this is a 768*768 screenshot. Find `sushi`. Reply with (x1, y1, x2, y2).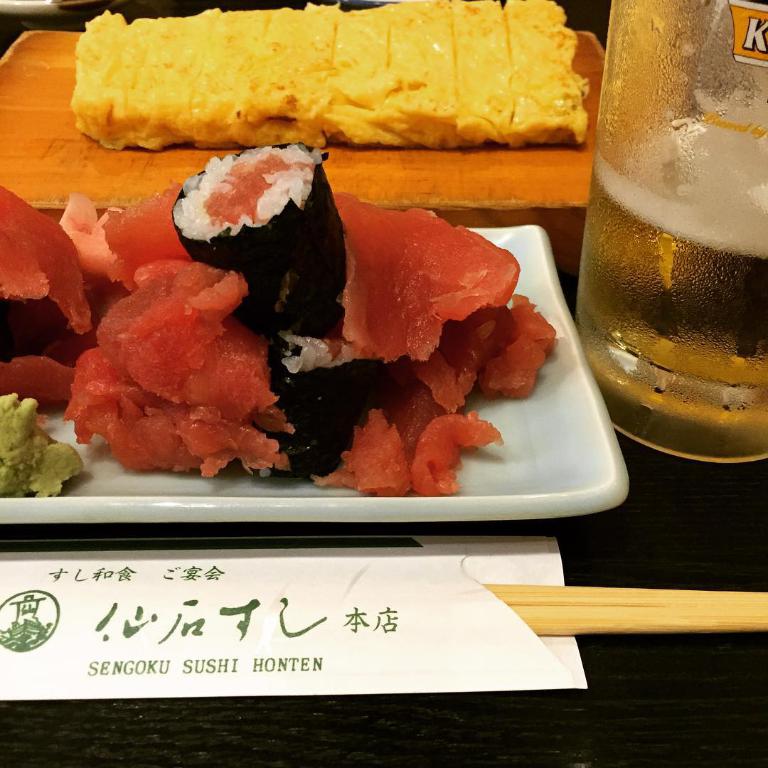
(175, 149, 347, 326).
